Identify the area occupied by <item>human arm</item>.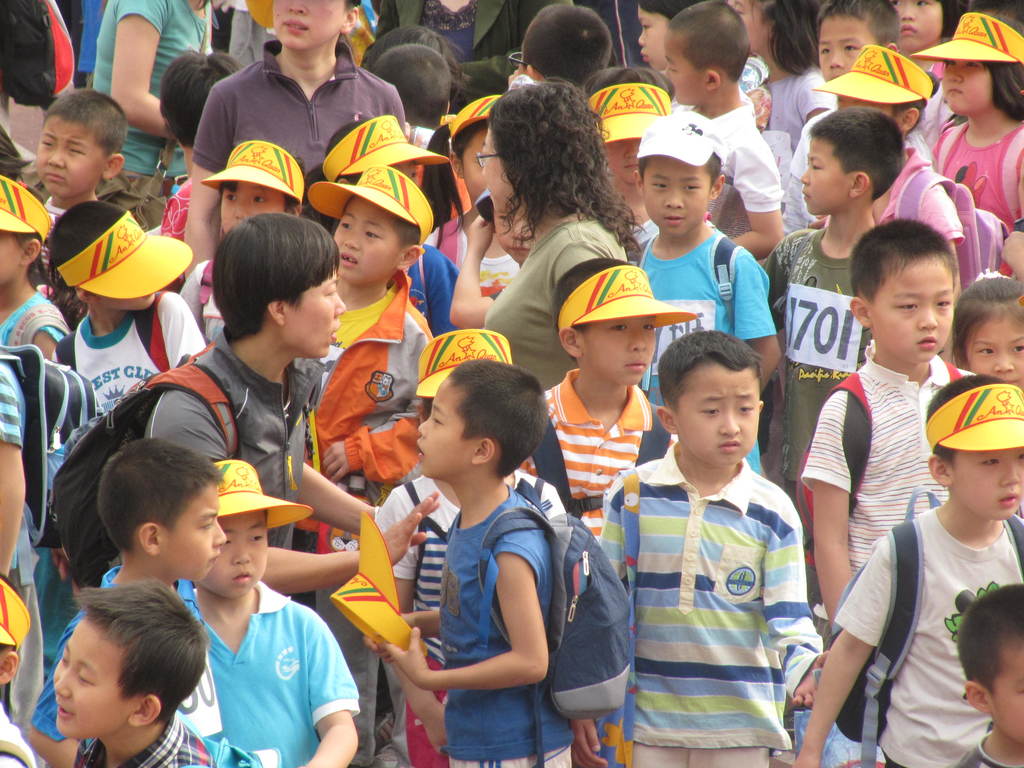
Area: (562,490,619,767).
